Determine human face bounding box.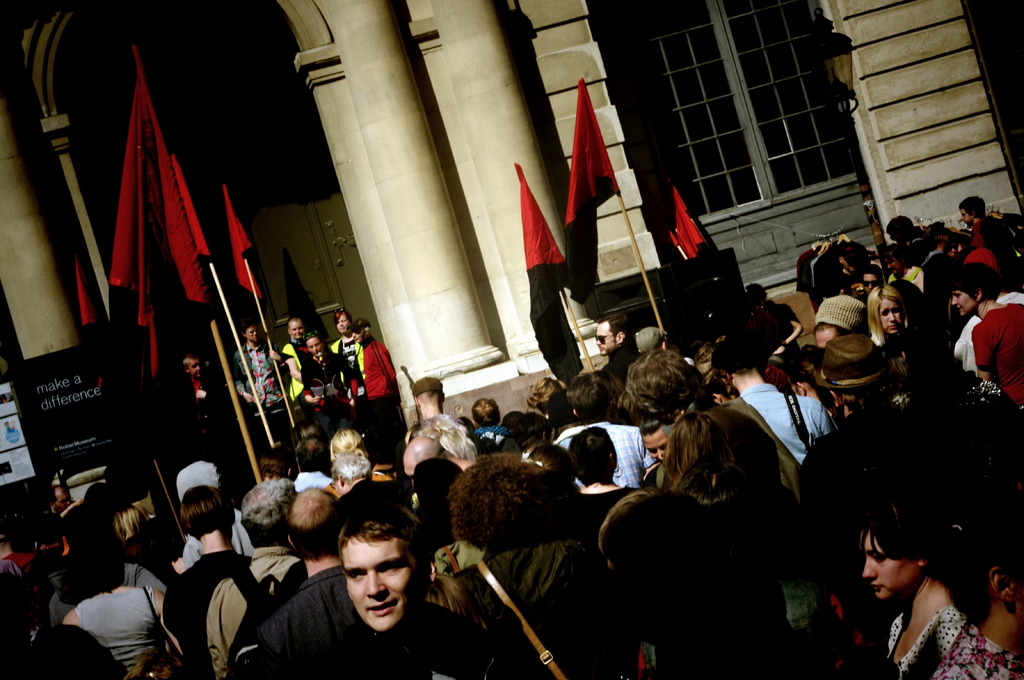
Determined: [54, 491, 80, 510].
